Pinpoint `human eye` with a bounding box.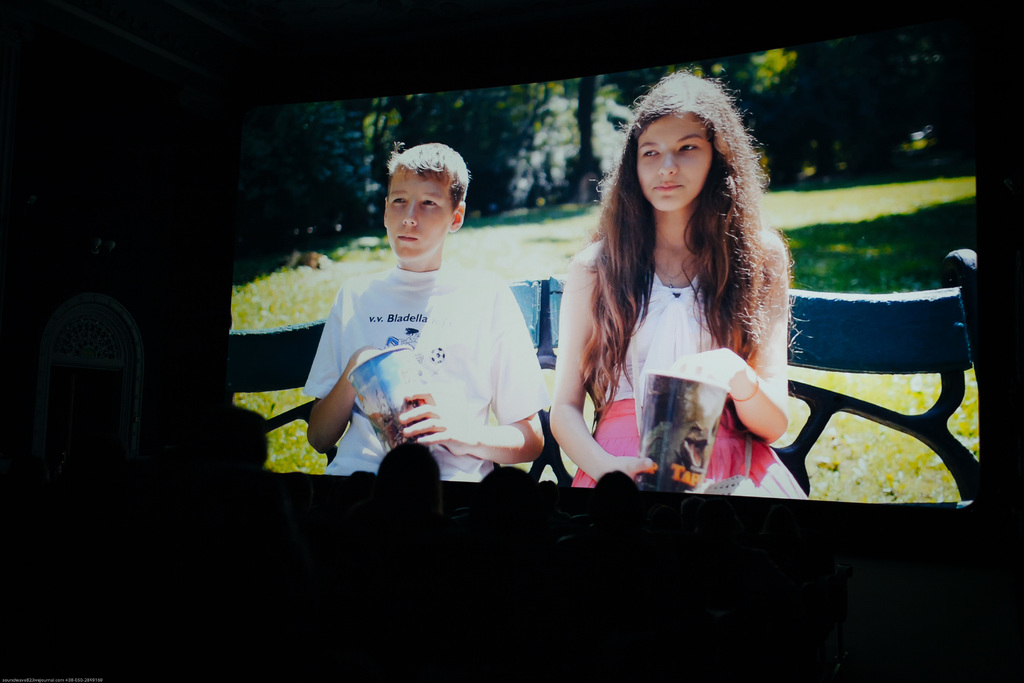
l=677, t=142, r=698, b=152.
